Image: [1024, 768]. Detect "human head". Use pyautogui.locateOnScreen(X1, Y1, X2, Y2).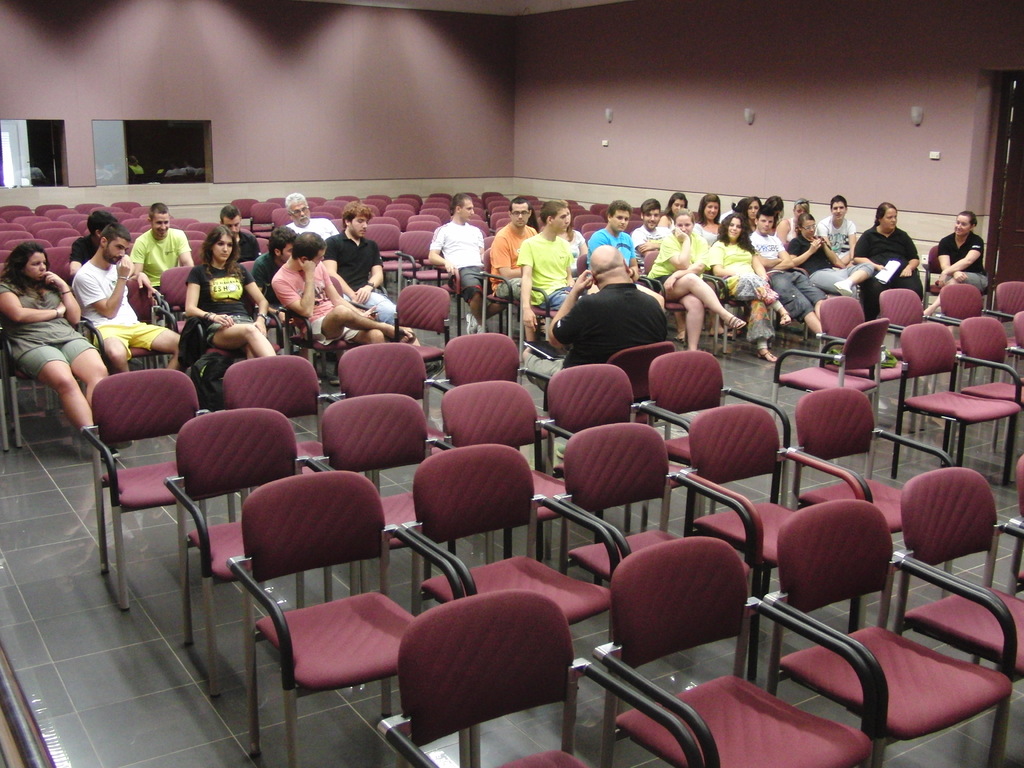
pyautogui.locateOnScreen(454, 191, 476, 220).
